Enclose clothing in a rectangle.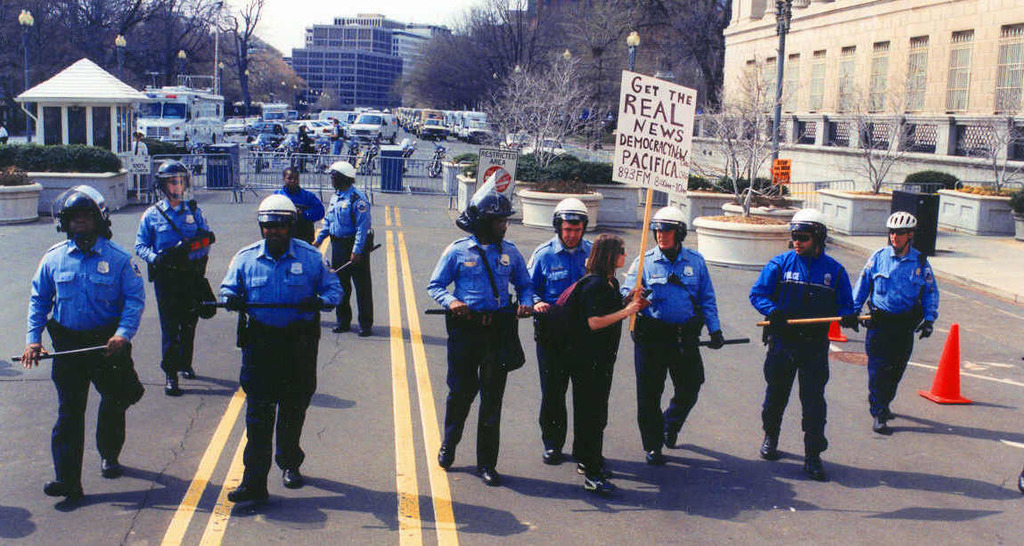
(271, 182, 320, 245).
